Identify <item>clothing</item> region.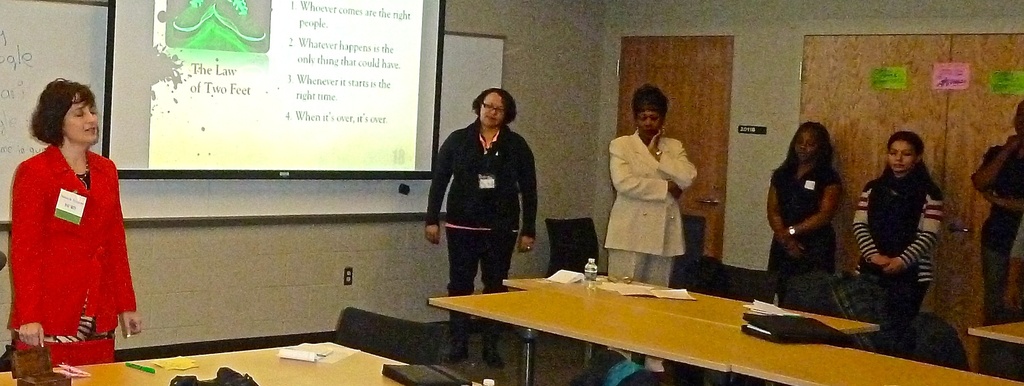
Region: box=[762, 164, 836, 294].
